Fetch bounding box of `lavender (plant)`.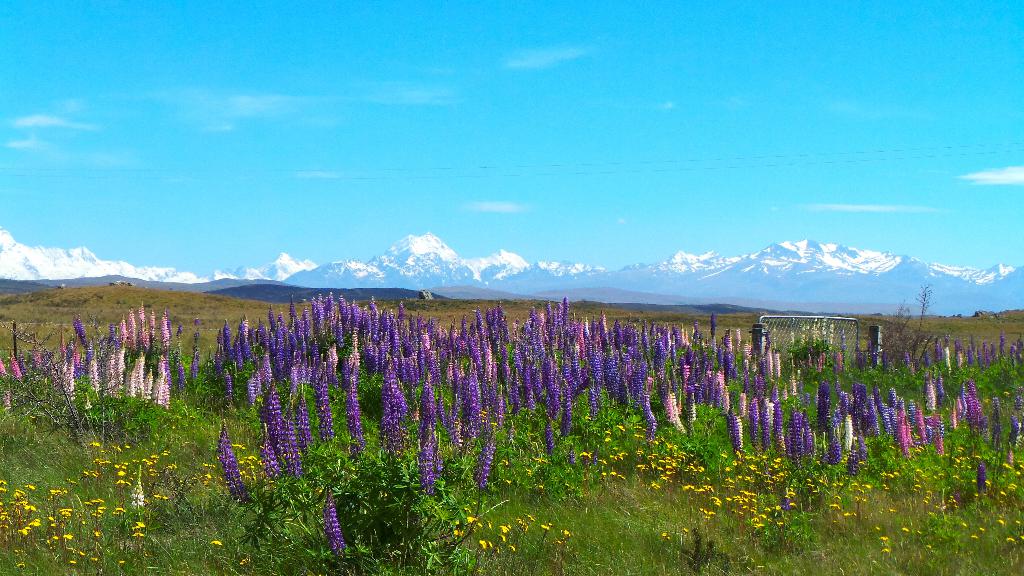
Bbox: region(420, 444, 435, 497).
